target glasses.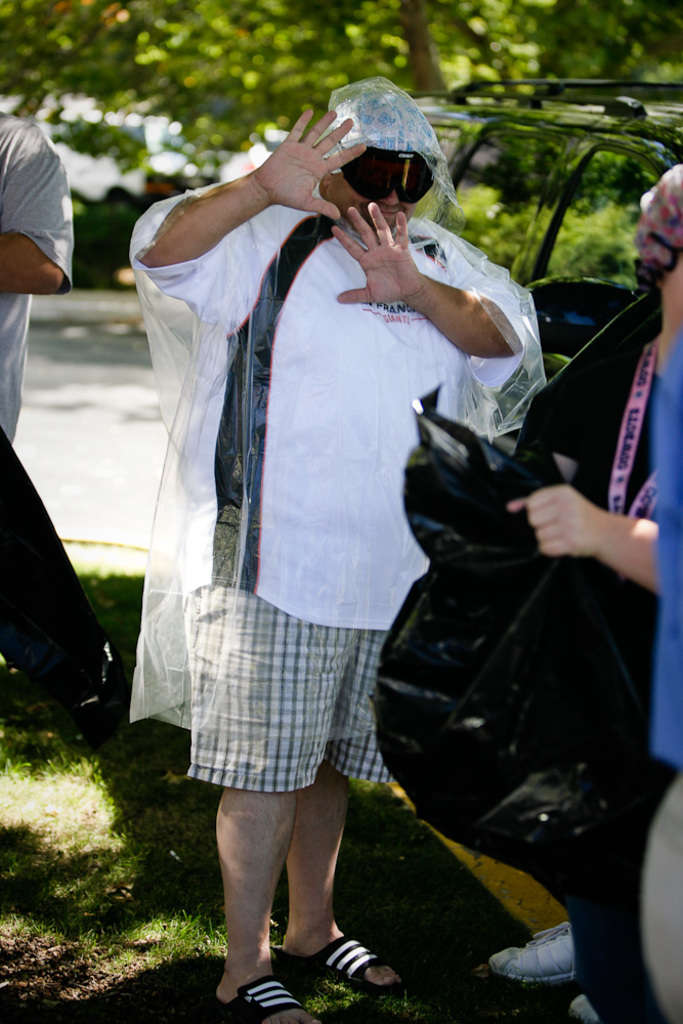
Target region: 342/143/428/202.
